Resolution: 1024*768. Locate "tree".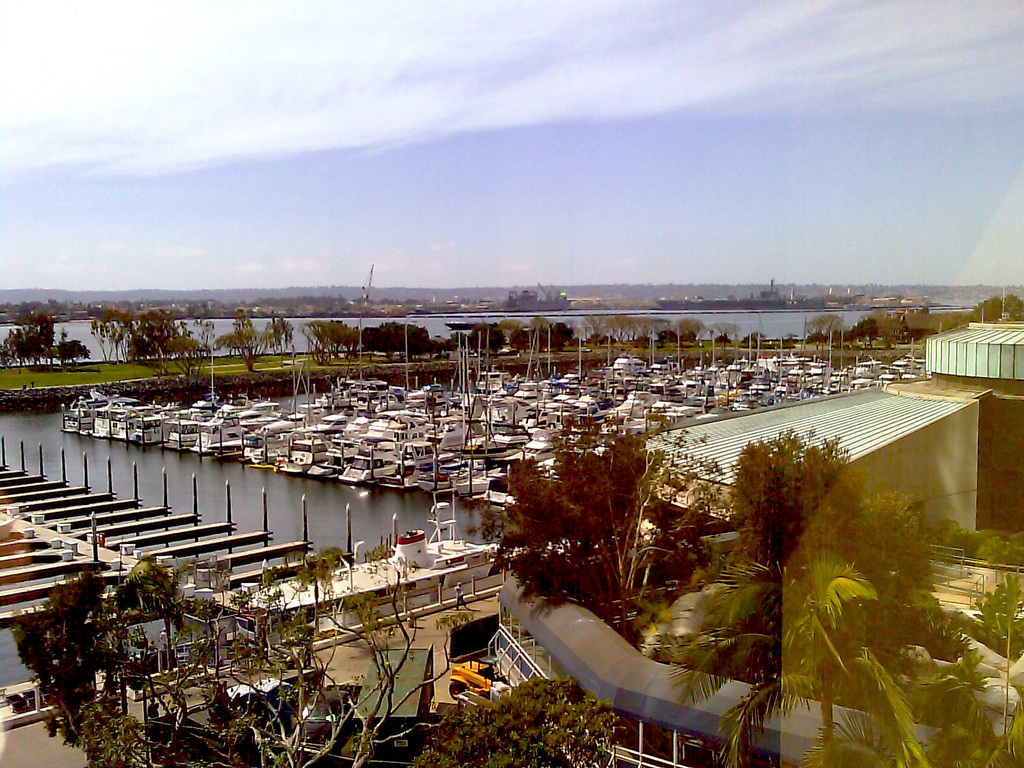
BBox(312, 321, 374, 356).
